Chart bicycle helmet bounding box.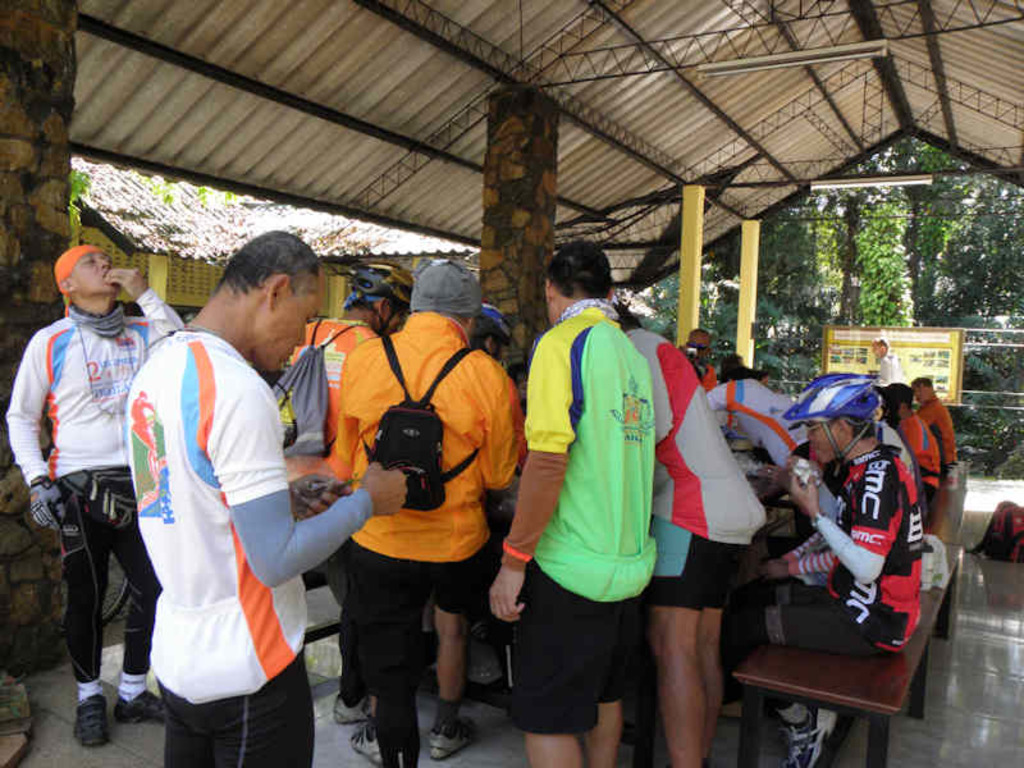
Charted: left=786, top=370, right=886, bottom=467.
